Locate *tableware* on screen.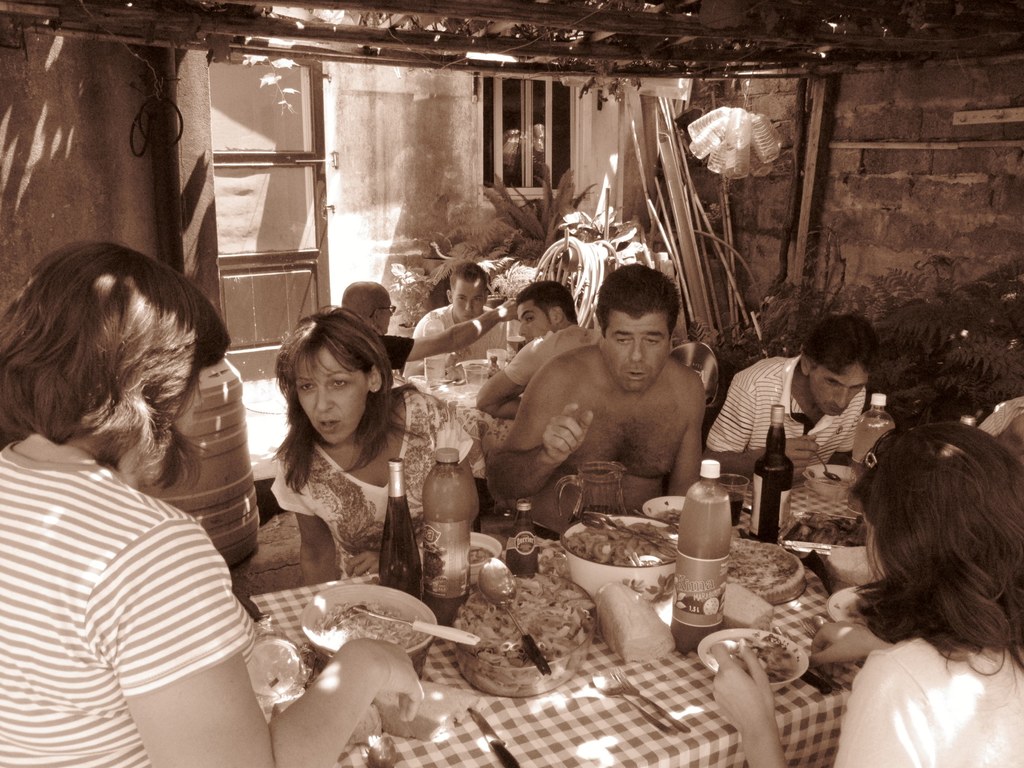
On screen at bbox=(326, 601, 479, 644).
